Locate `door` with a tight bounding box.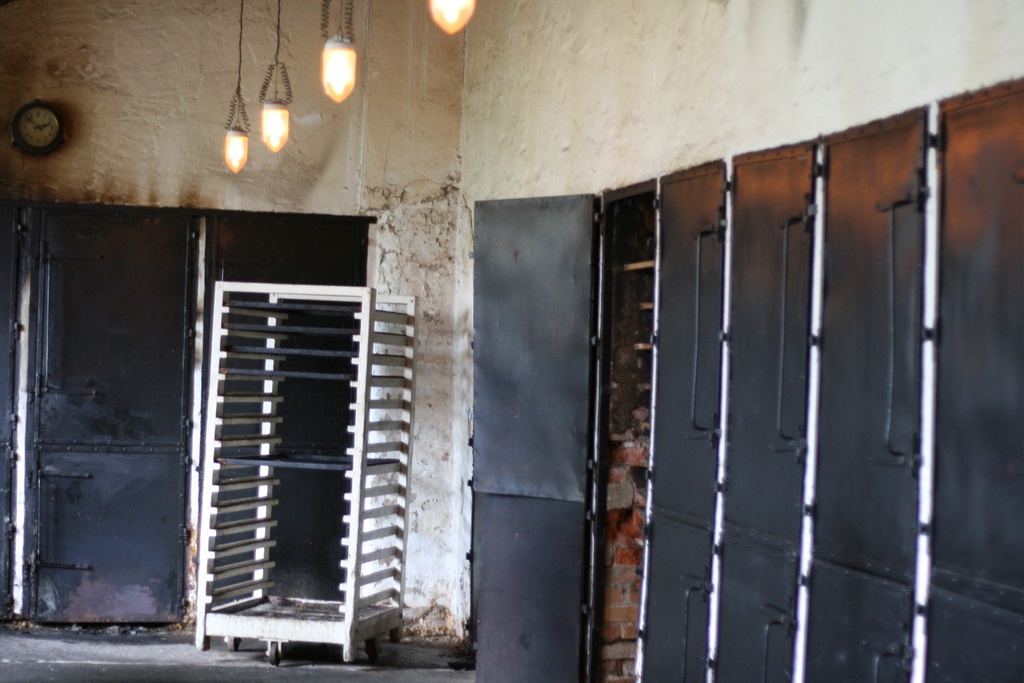
{"x1": 632, "y1": 159, "x2": 724, "y2": 680}.
